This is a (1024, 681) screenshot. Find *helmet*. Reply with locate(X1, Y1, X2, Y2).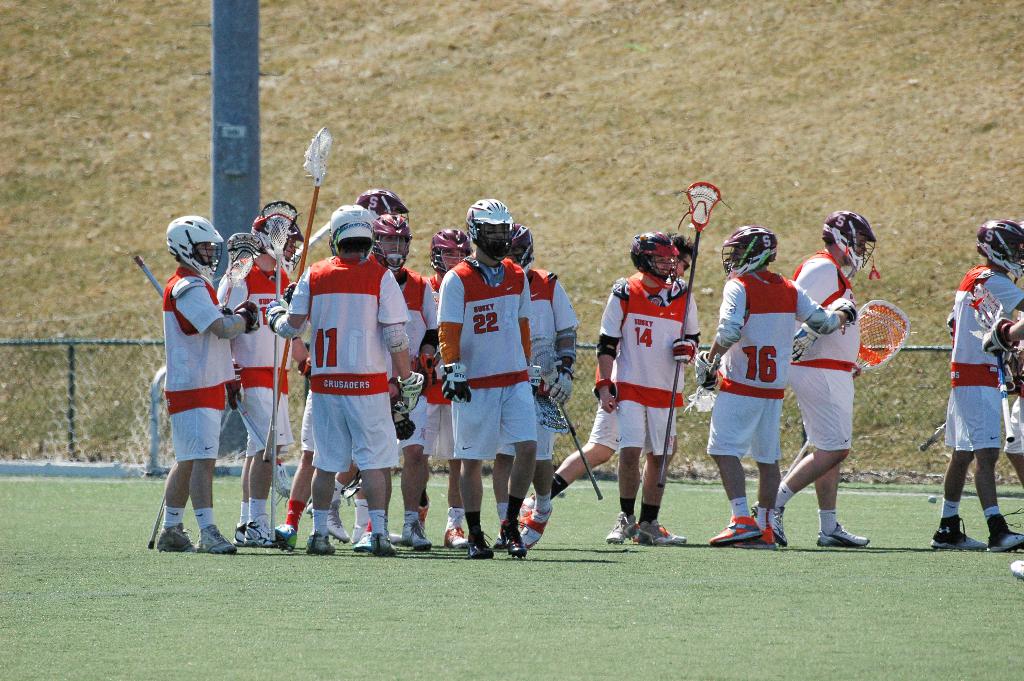
locate(511, 224, 533, 270).
